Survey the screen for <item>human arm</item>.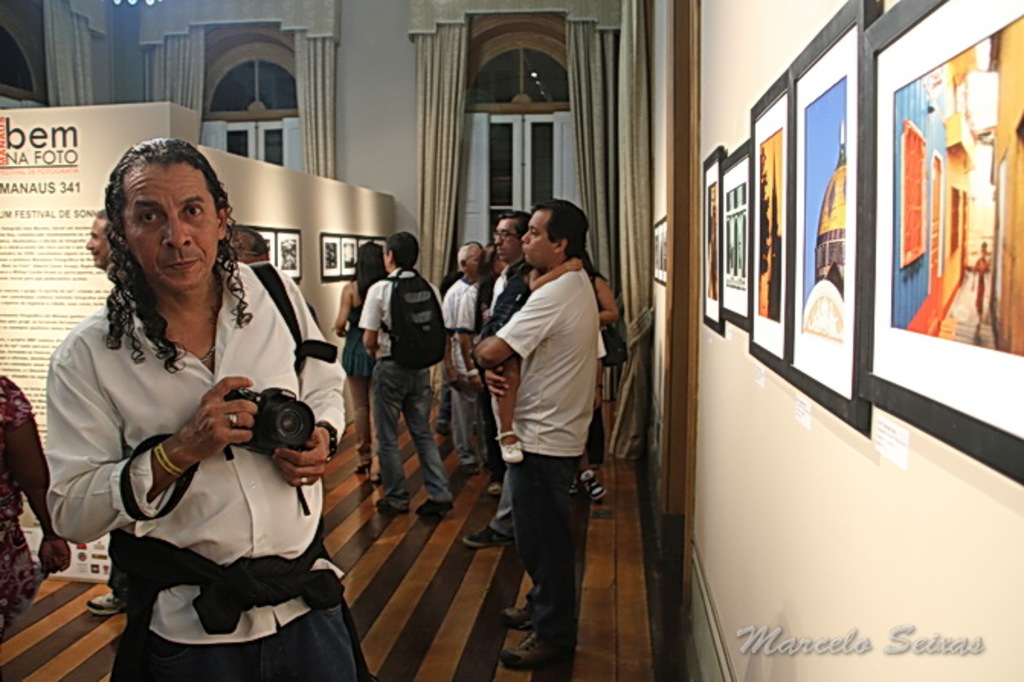
Survey found: (478,362,508,397).
